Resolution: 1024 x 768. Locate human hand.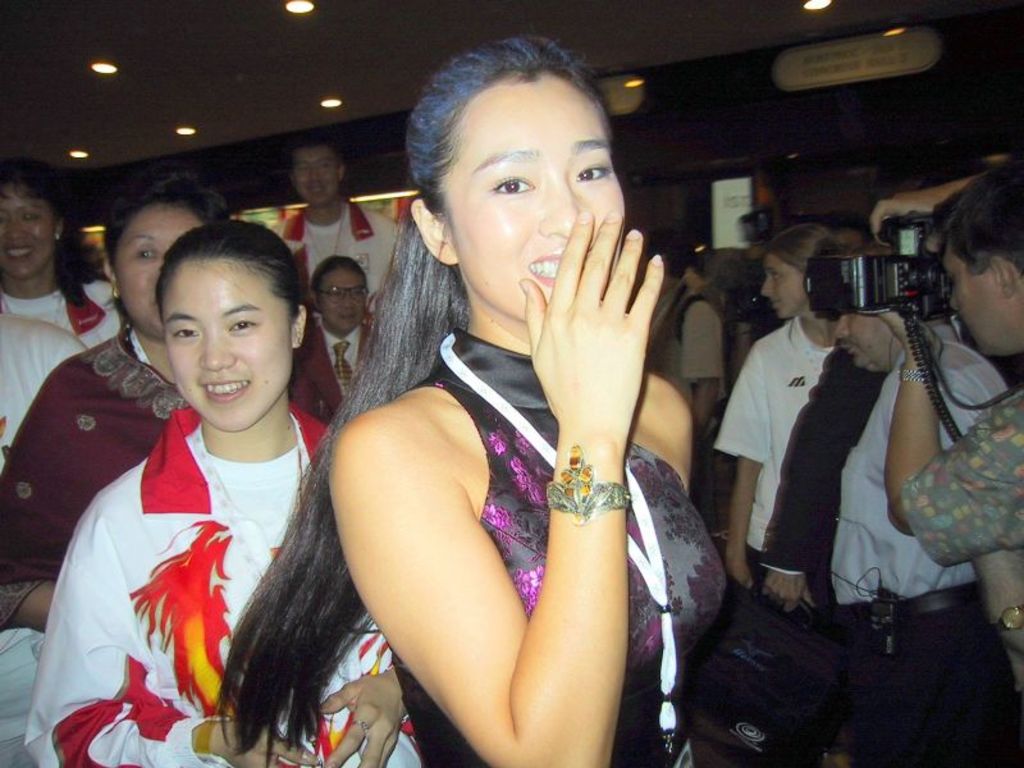
[x1=759, y1=575, x2=815, y2=613].
